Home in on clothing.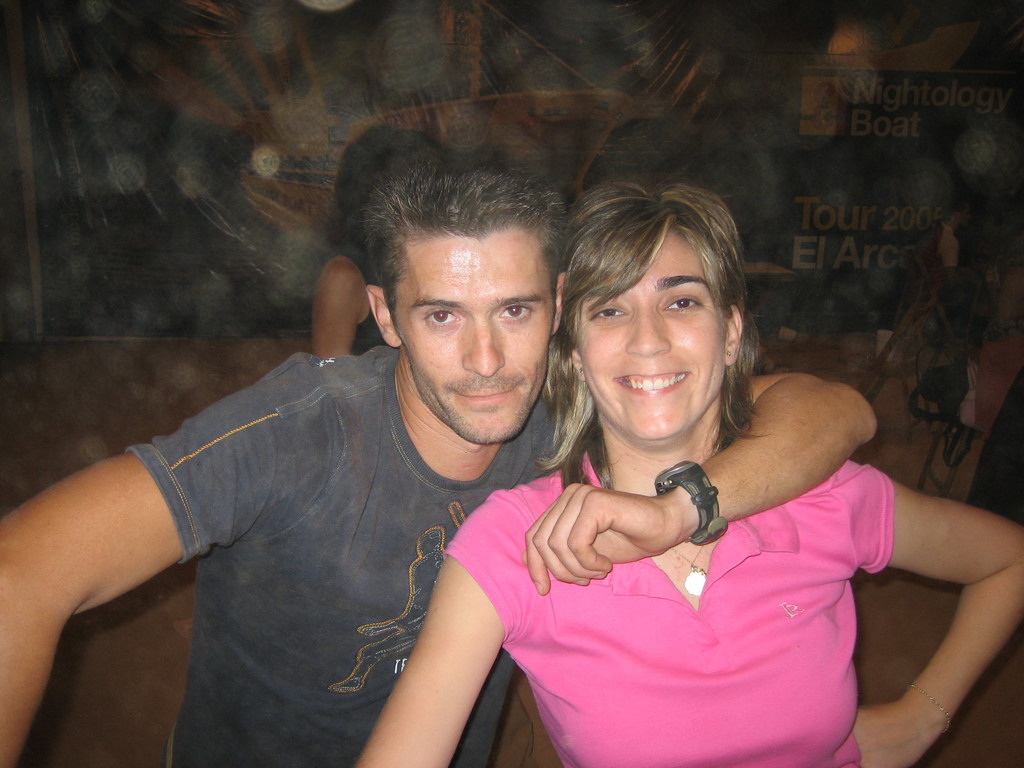
Homed in at [127,353,578,767].
